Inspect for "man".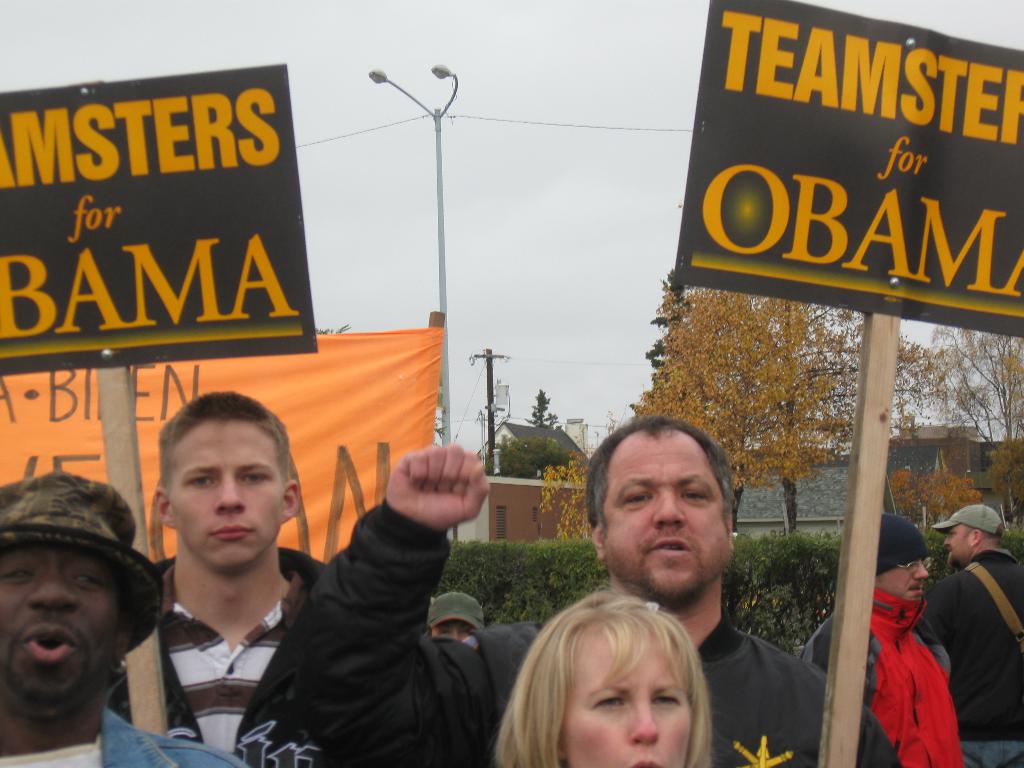
Inspection: locate(800, 513, 959, 767).
